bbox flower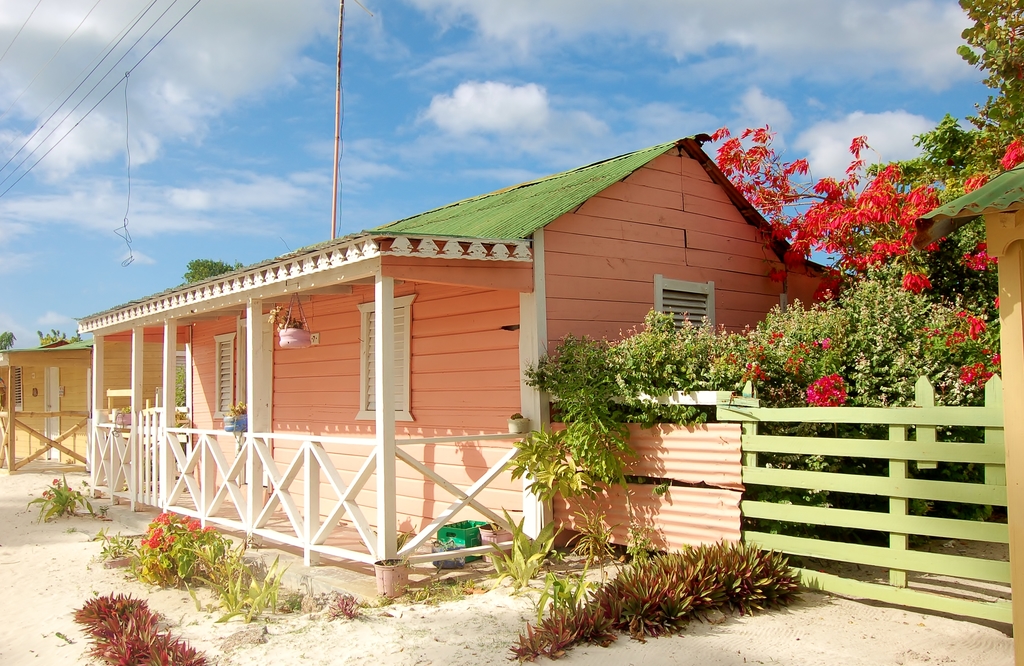
[42,488,54,499]
